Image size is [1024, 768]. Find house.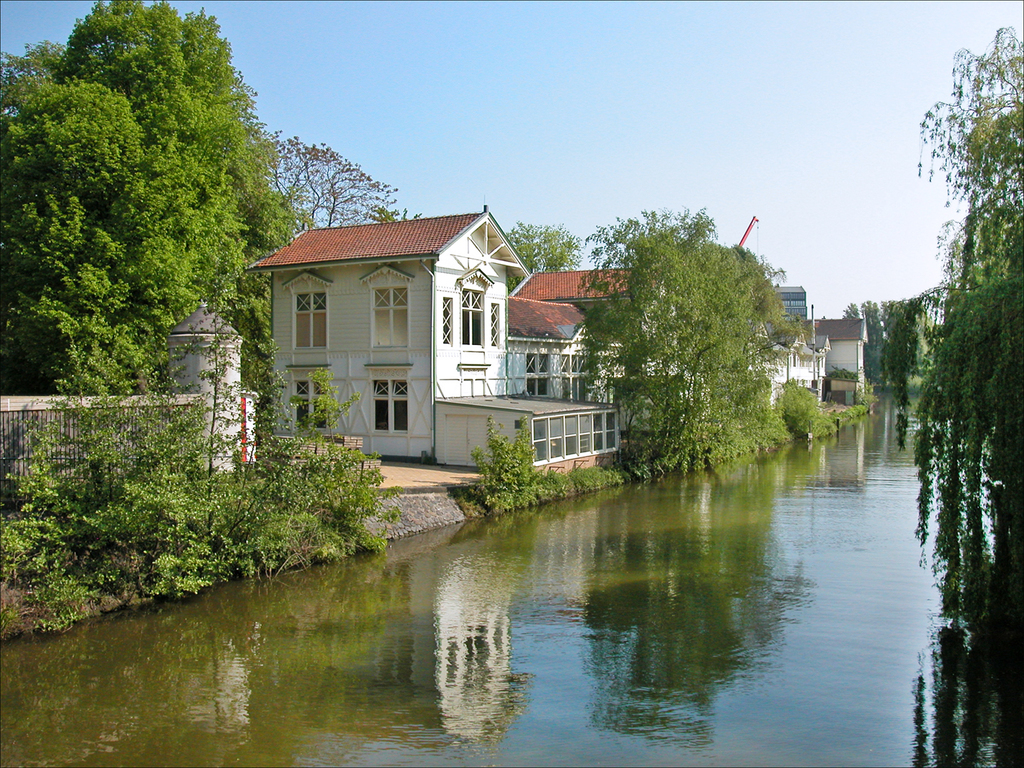
bbox(507, 299, 593, 396).
